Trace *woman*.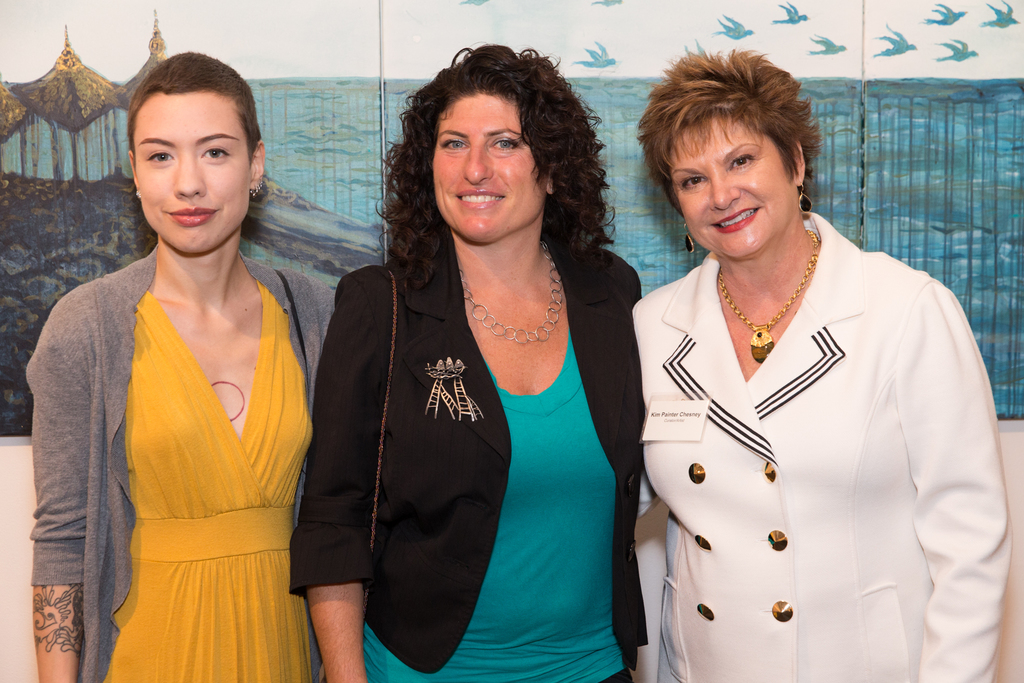
Traced to 296, 60, 662, 668.
